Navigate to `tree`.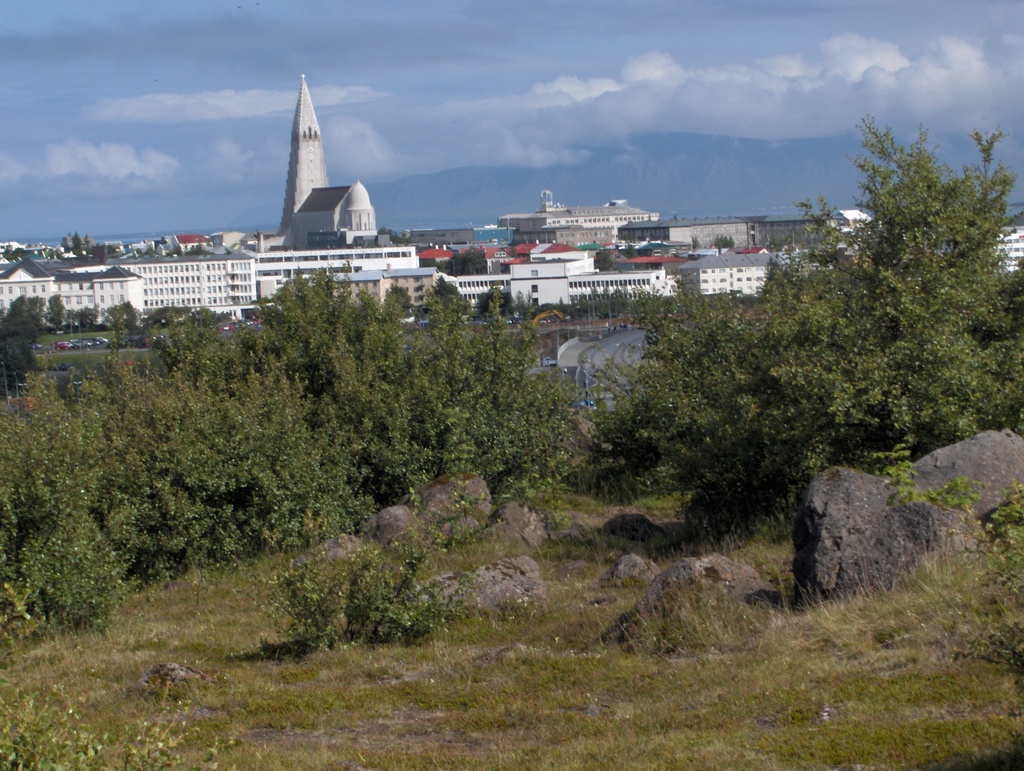
Navigation target: bbox(447, 247, 496, 279).
